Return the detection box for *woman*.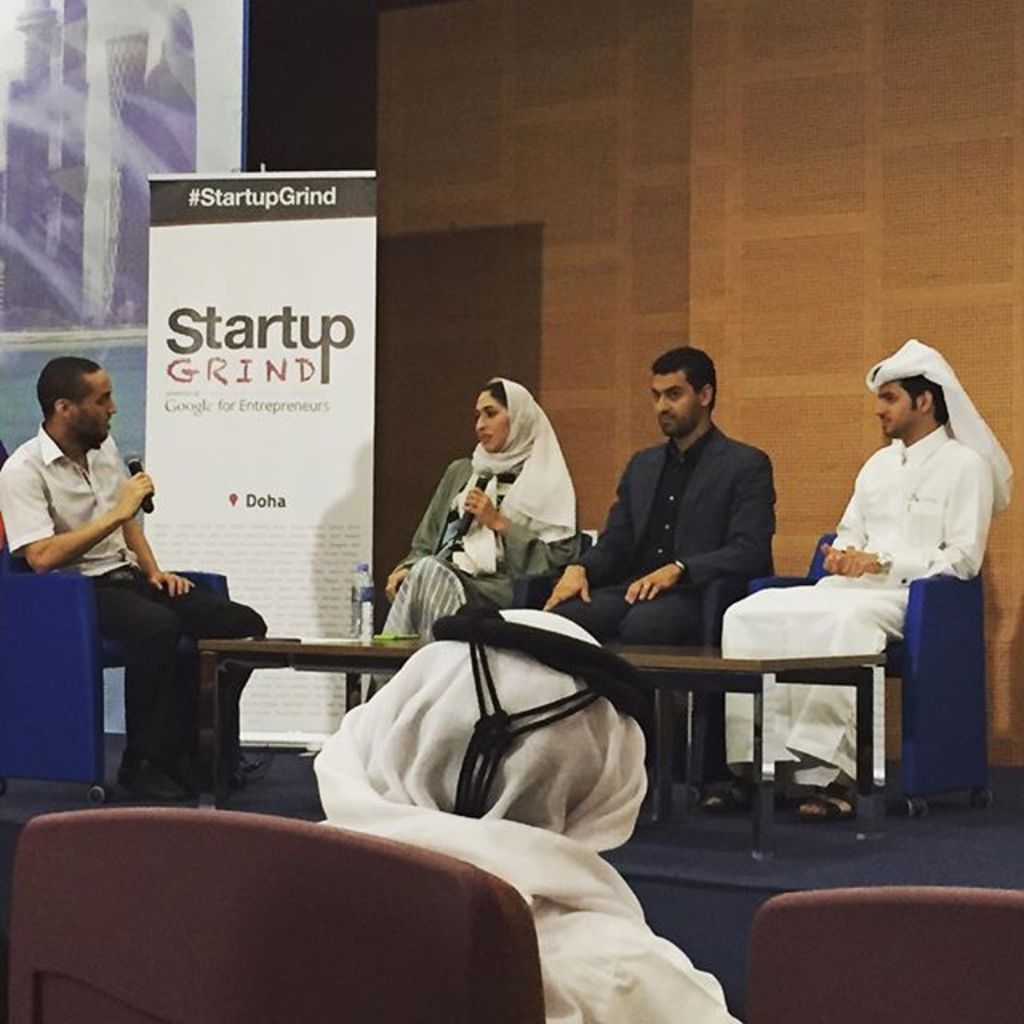
370 376 586 690.
